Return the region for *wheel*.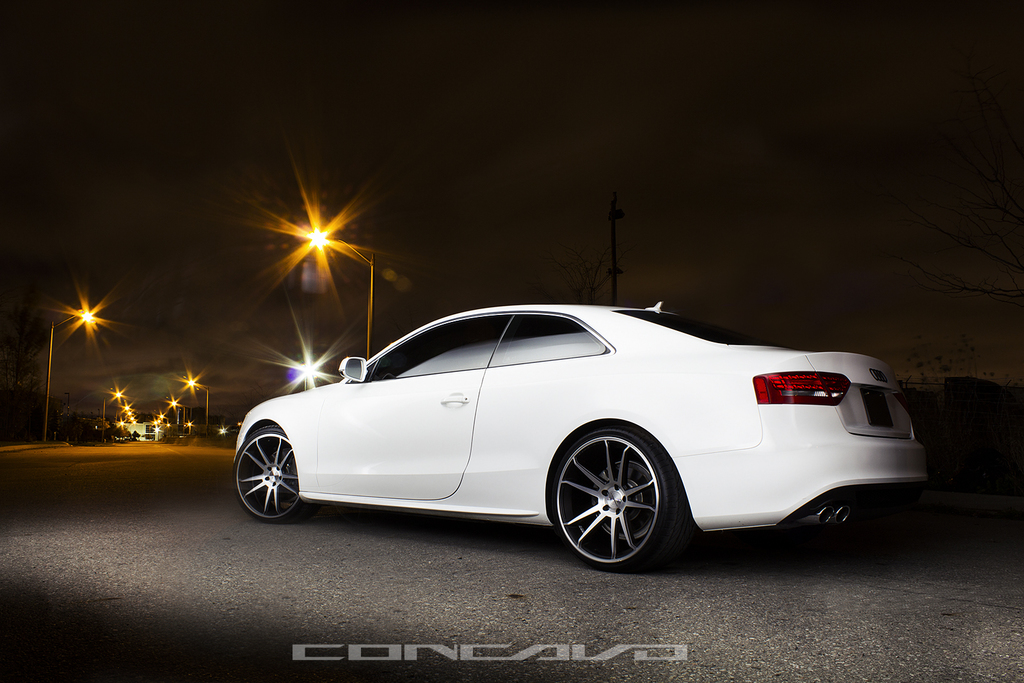
543, 428, 678, 571.
